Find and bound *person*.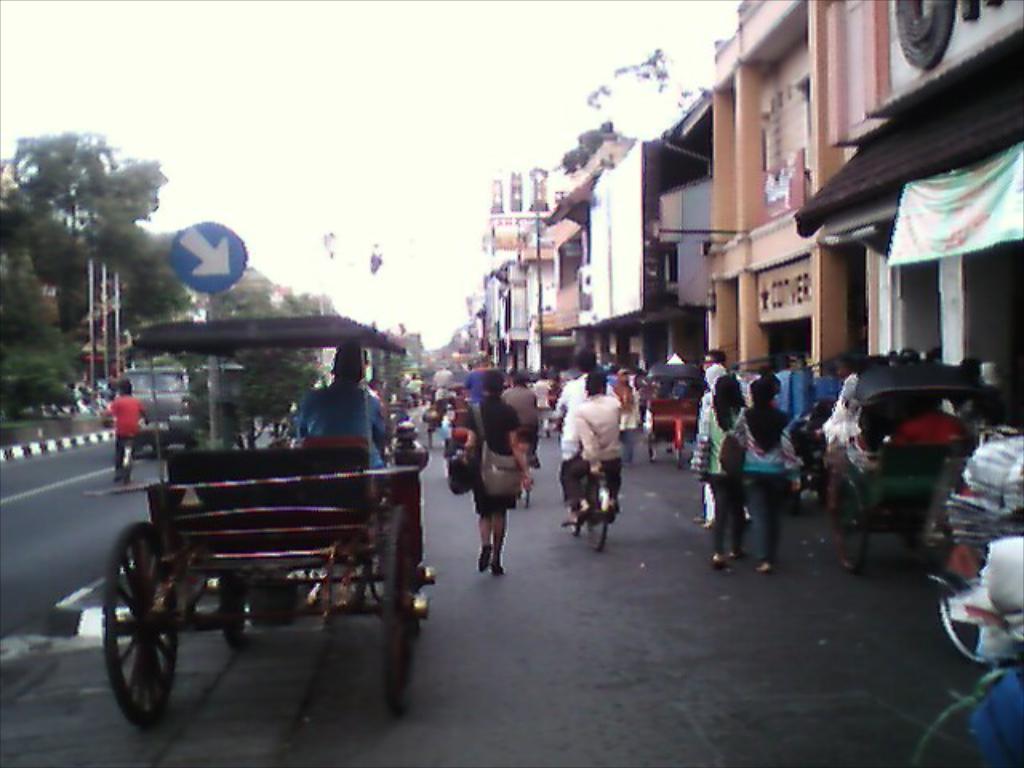
Bound: bbox=[502, 360, 533, 472].
